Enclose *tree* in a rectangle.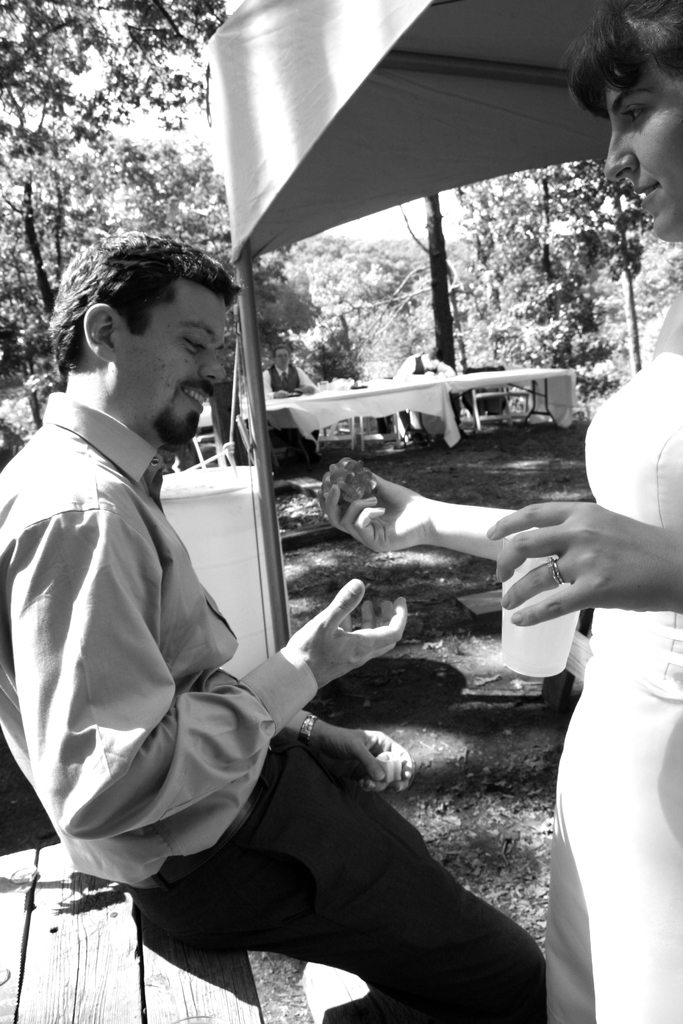
[13, 24, 263, 333].
